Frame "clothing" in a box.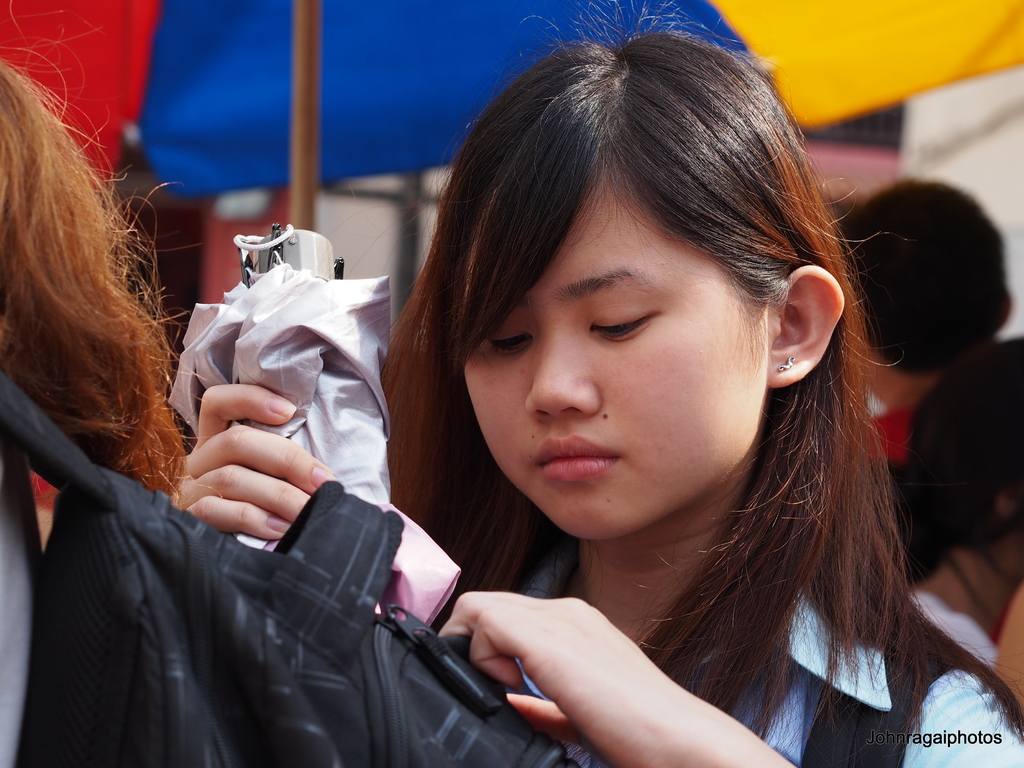
l=915, t=321, r=1023, b=601.
